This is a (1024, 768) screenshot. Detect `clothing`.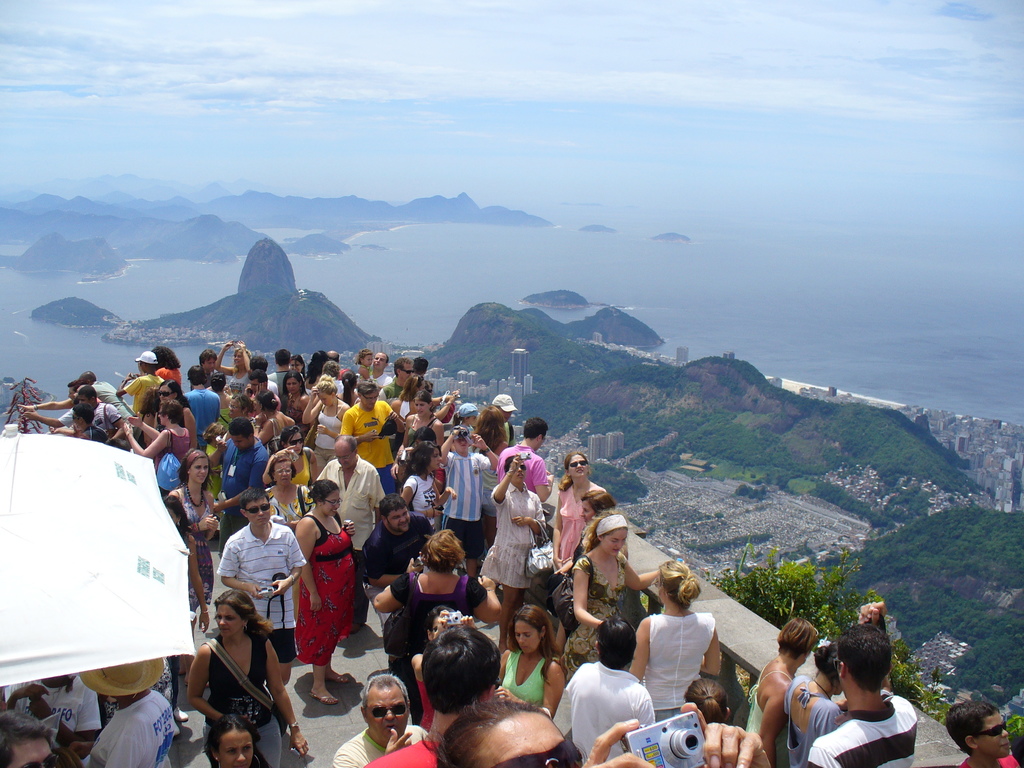
detection(950, 749, 1023, 767).
